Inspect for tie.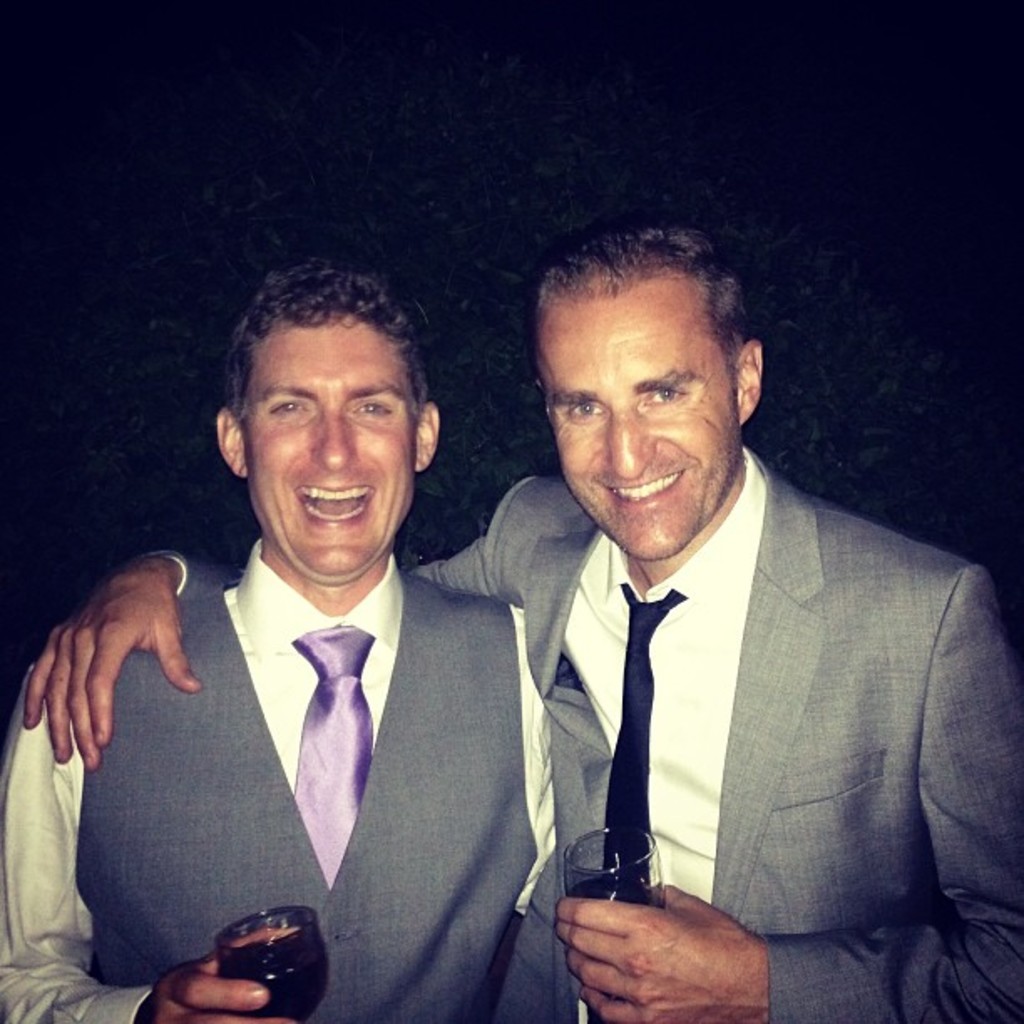
Inspection: bbox=[609, 584, 693, 914].
